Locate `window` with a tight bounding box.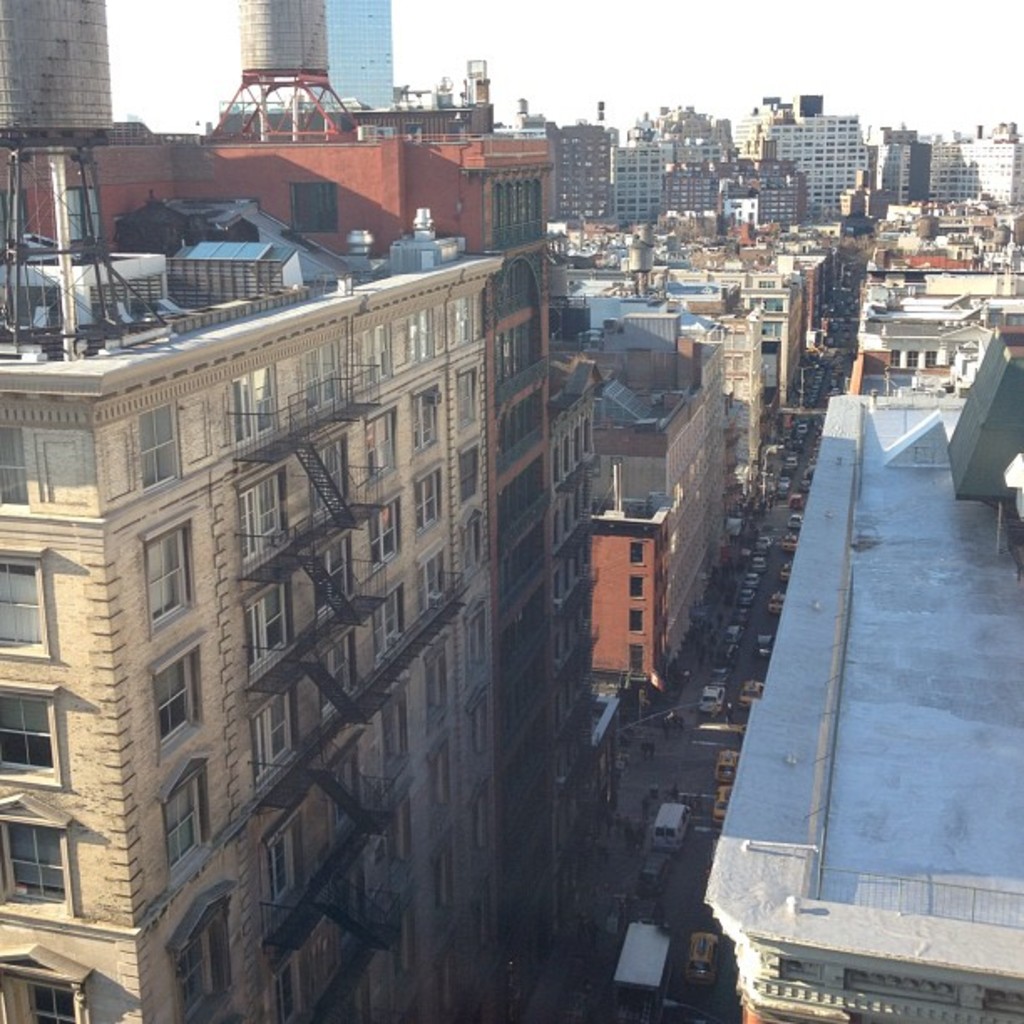
293:331:348:415.
